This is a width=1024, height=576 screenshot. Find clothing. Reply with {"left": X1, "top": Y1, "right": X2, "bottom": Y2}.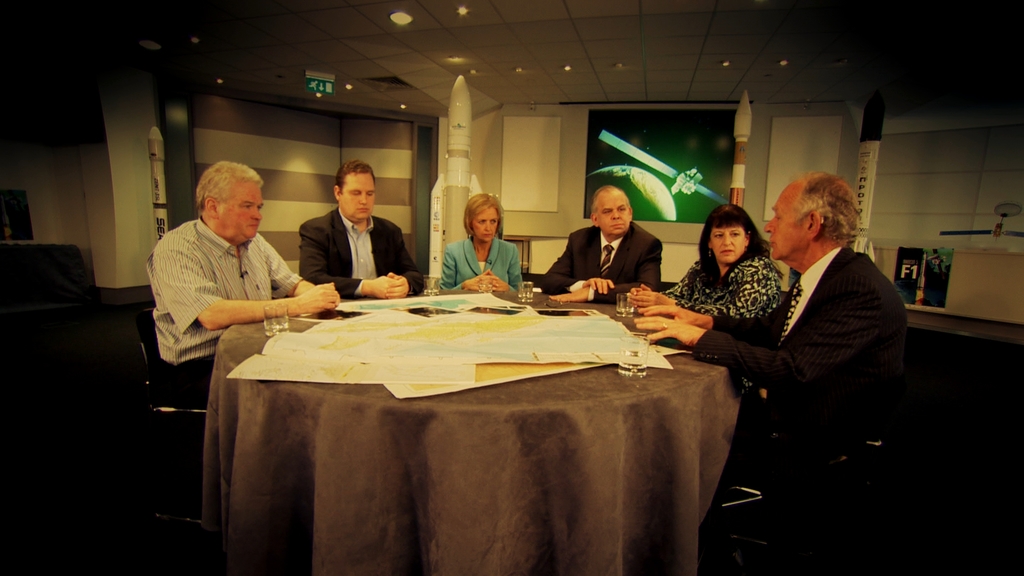
{"left": 542, "top": 221, "right": 663, "bottom": 300}.
